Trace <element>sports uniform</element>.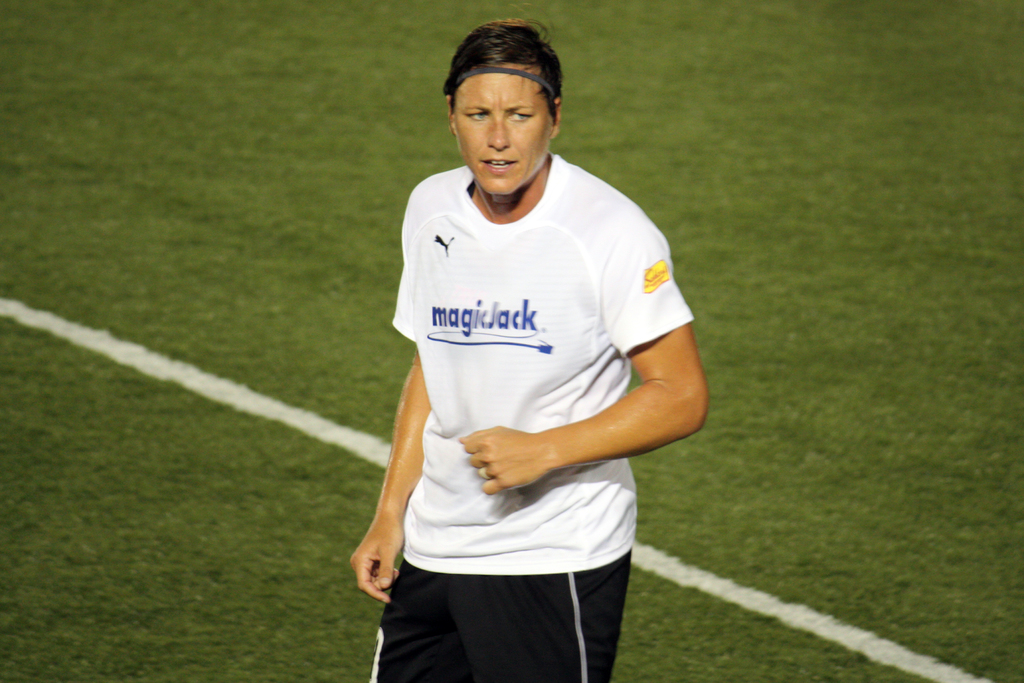
Traced to {"left": 369, "top": 153, "right": 695, "bottom": 682}.
